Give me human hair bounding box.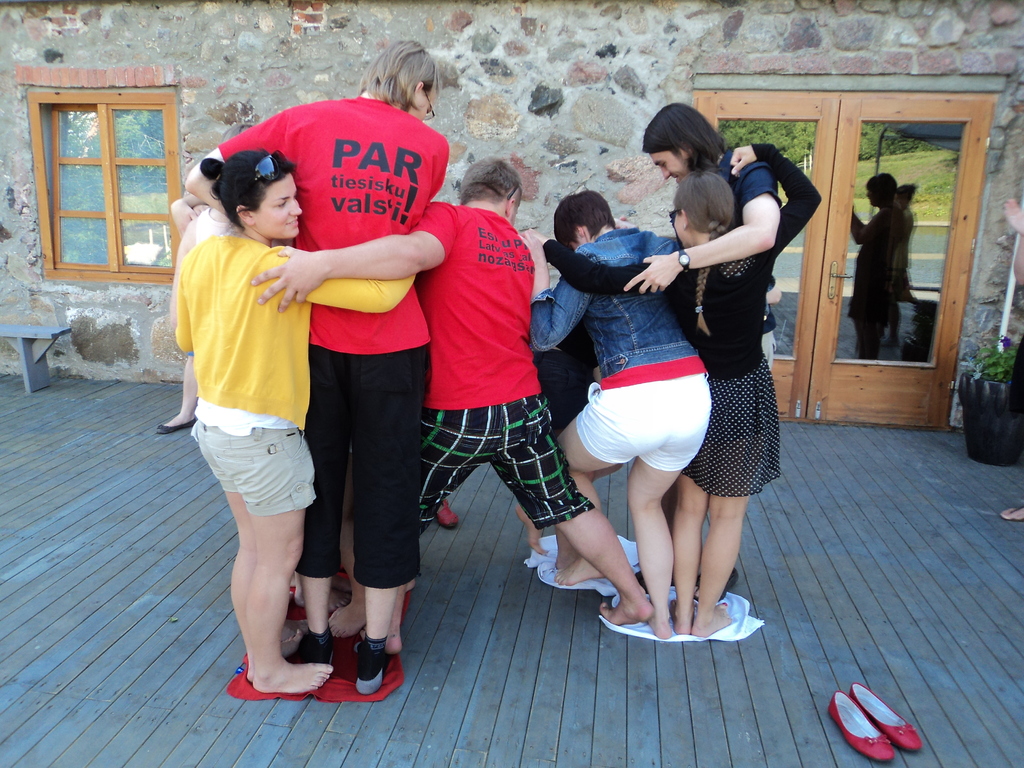
[left=552, top=188, right=613, bottom=249].
